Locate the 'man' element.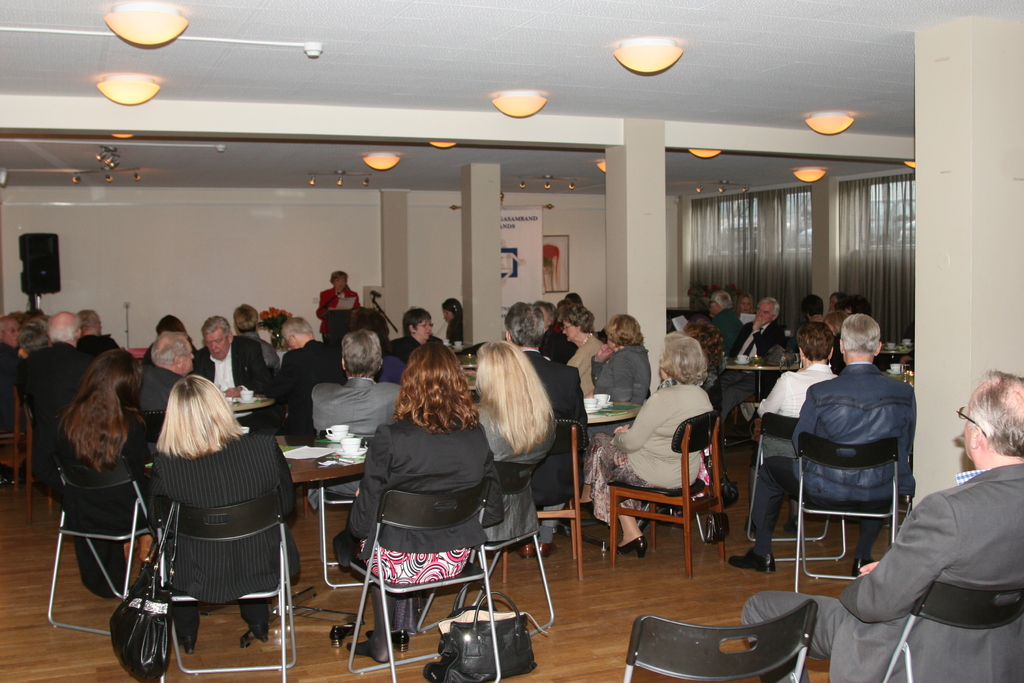
Element bbox: region(145, 326, 205, 458).
